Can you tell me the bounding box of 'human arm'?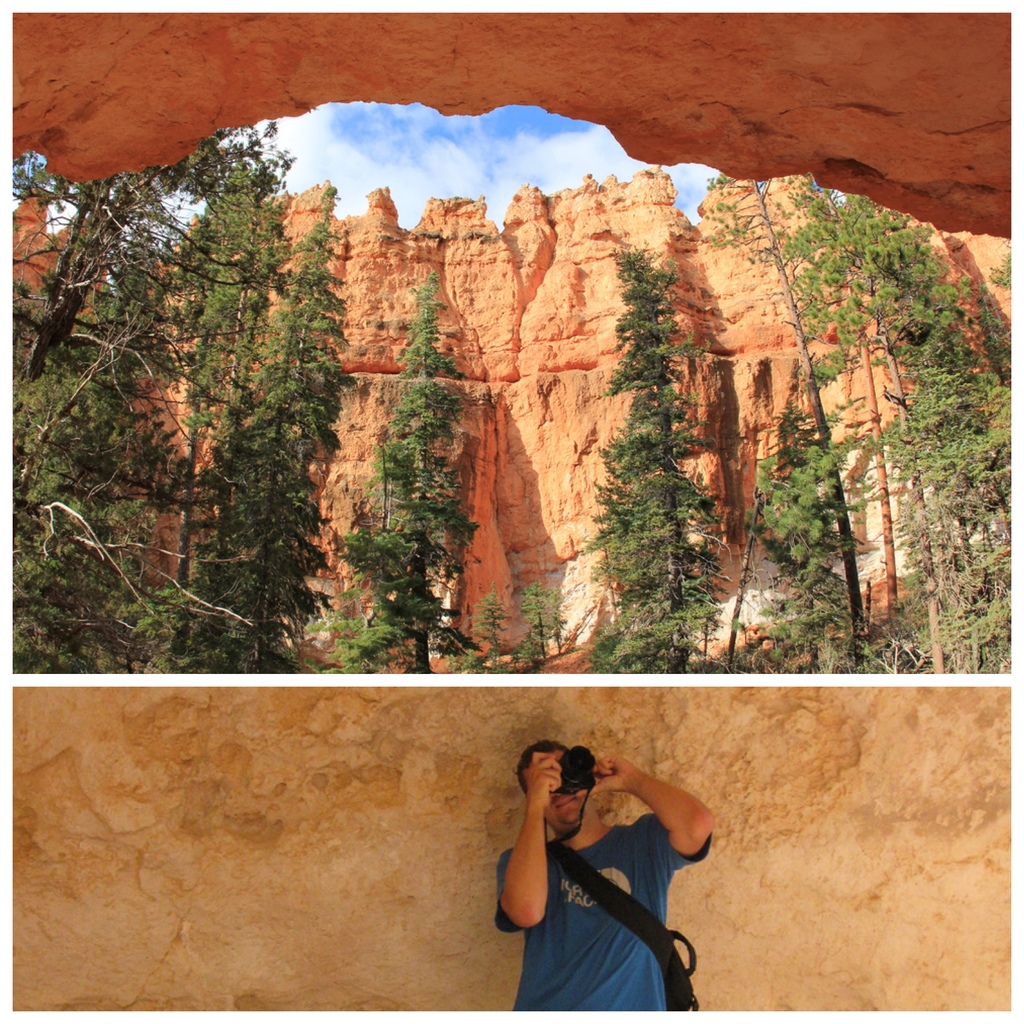
pyautogui.locateOnScreen(495, 747, 563, 926).
